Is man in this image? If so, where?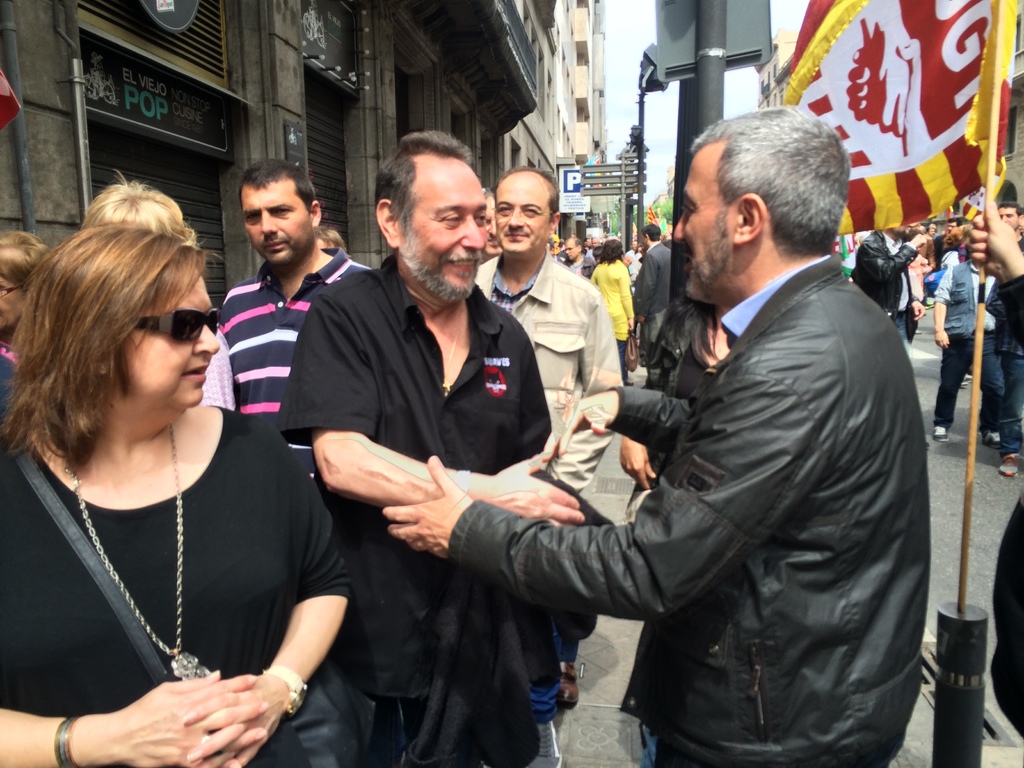
Yes, at <box>999,204,1023,246</box>.
